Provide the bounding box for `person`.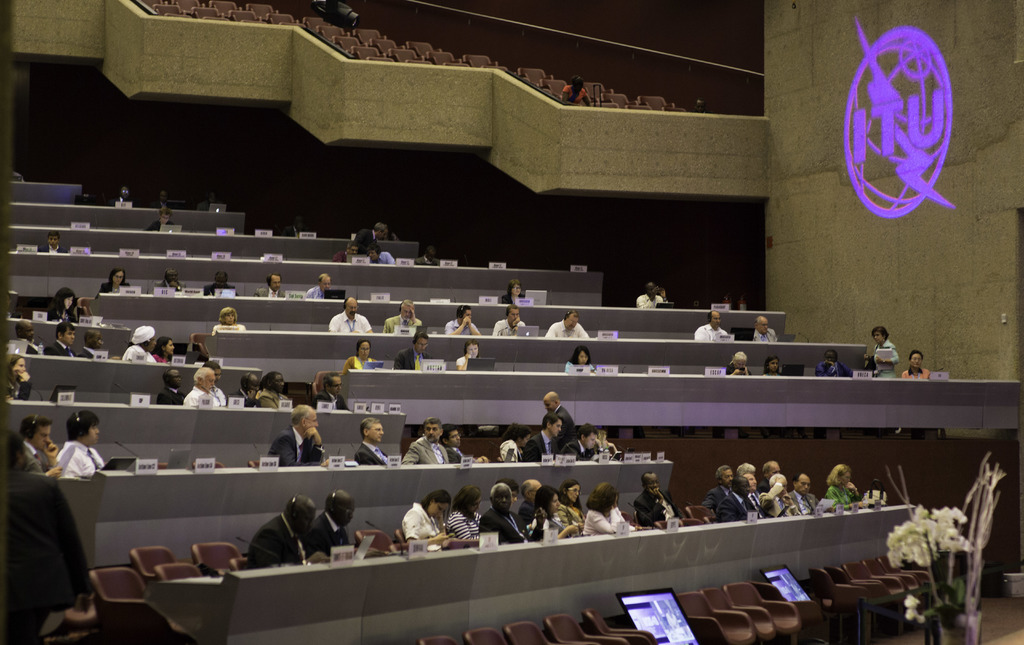
<bbox>80, 324, 113, 361</bbox>.
